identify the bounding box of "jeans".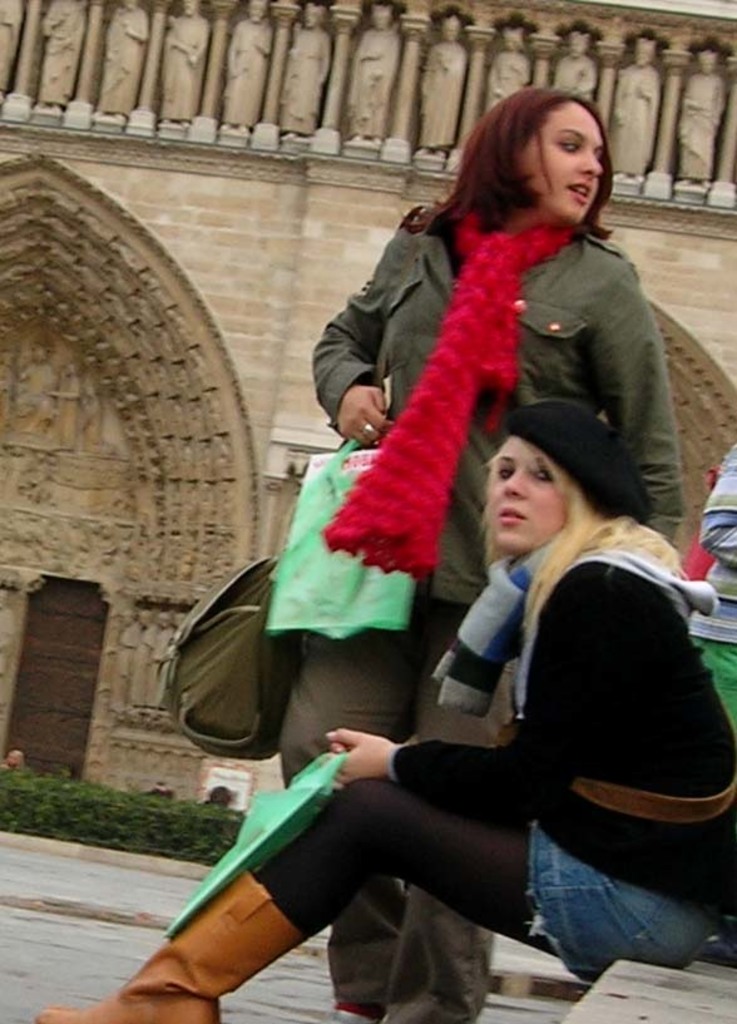
locate(519, 821, 716, 986).
